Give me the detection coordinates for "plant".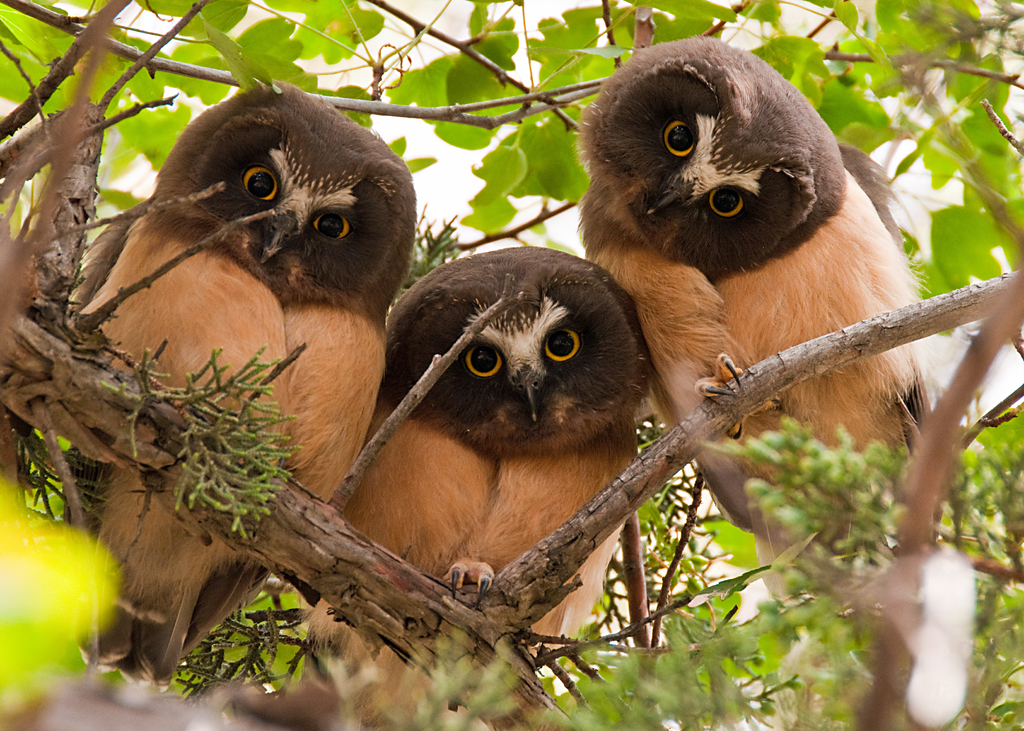
{"left": 0, "top": 0, "right": 1023, "bottom": 730}.
